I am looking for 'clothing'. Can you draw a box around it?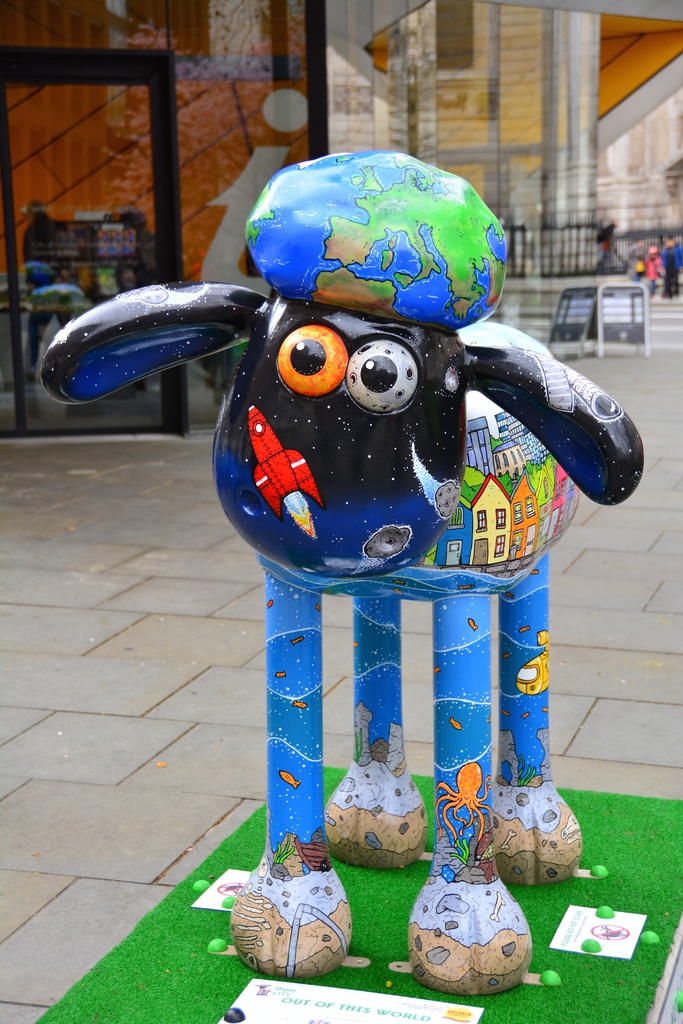
Sure, the bounding box is pyautogui.locateOnScreen(649, 257, 662, 292).
